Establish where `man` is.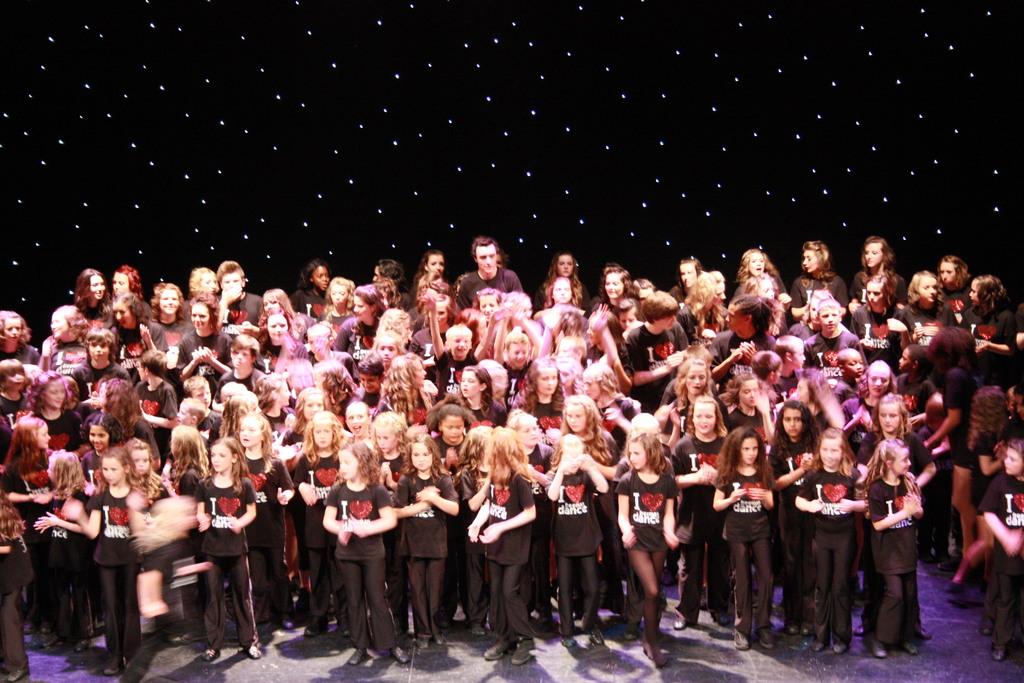
Established at [460,235,523,308].
